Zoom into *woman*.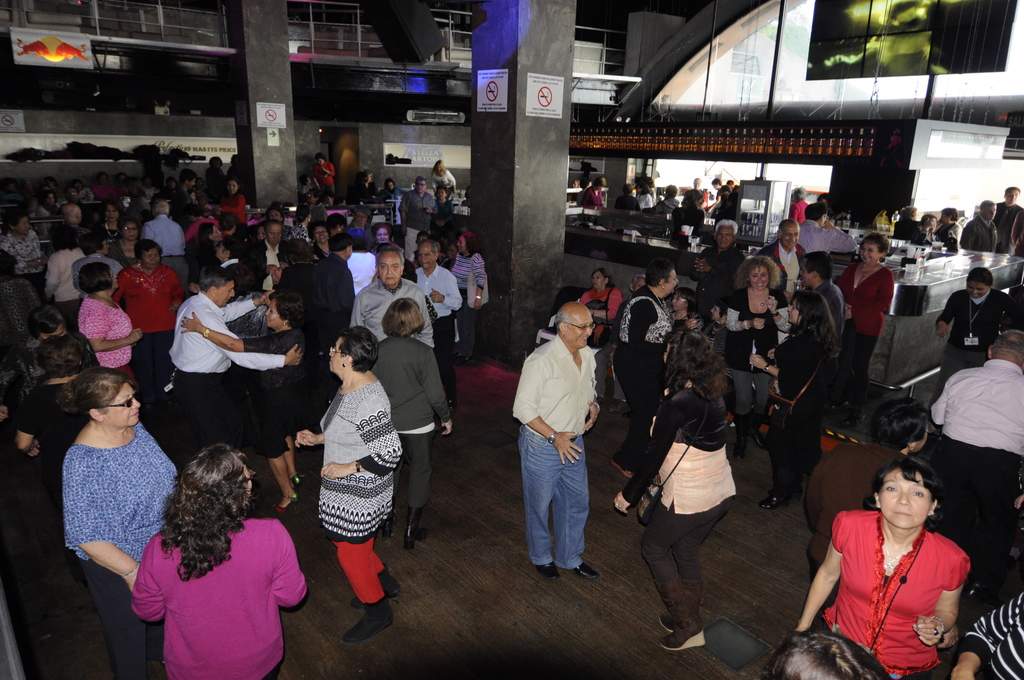
Zoom target: (127, 441, 309, 679).
